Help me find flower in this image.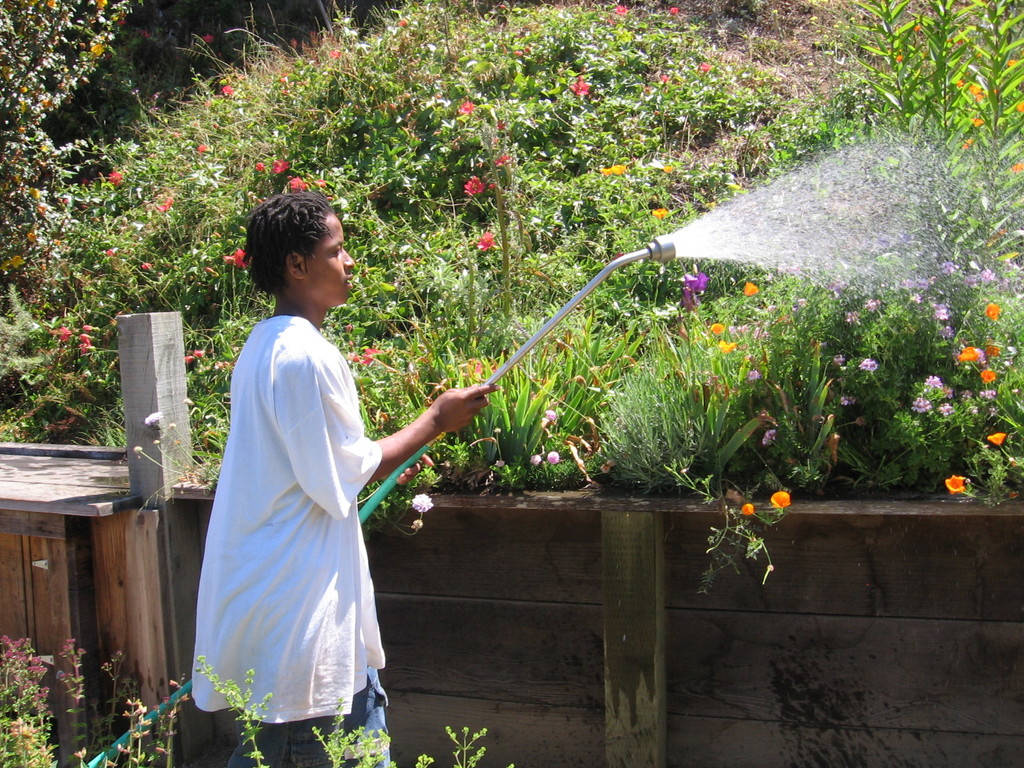
Found it: 982, 434, 1006, 454.
